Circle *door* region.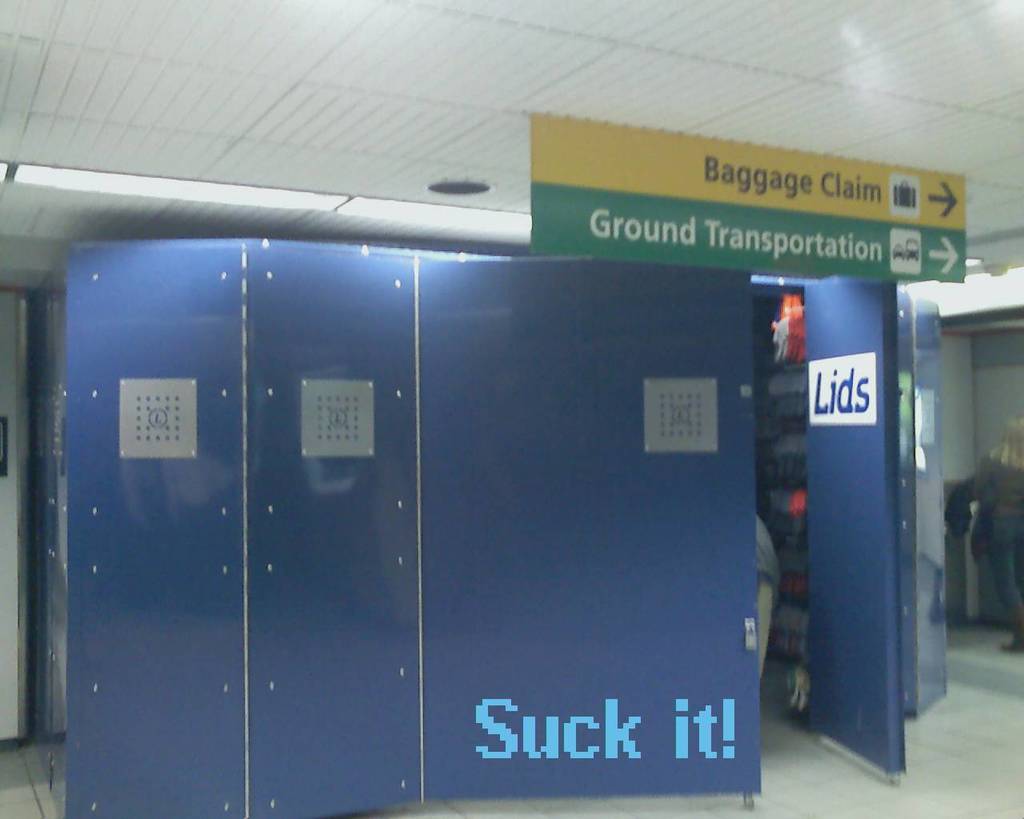
Region: pyautogui.locateOnScreen(803, 289, 900, 769).
